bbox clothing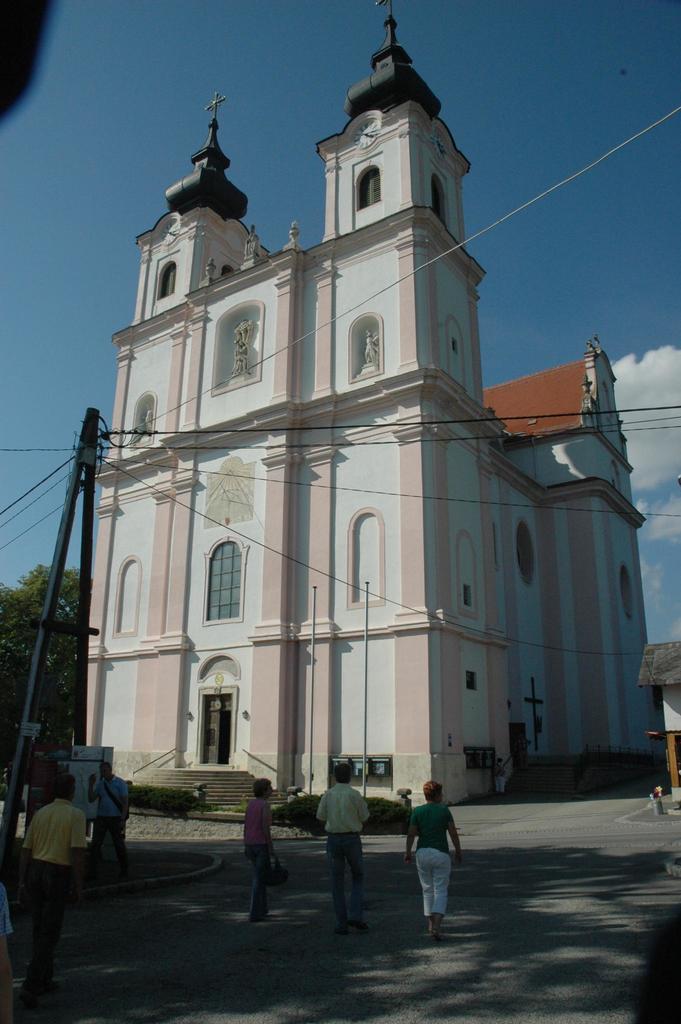
detection(244, 799, 269, 925)
